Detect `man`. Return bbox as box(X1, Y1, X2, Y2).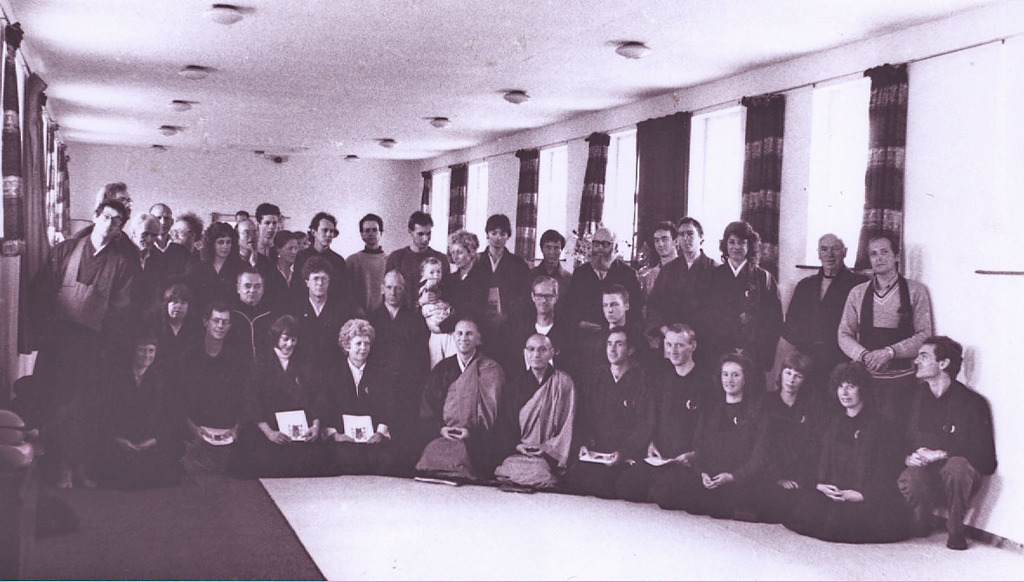
box(235, 218, 263, 261).
